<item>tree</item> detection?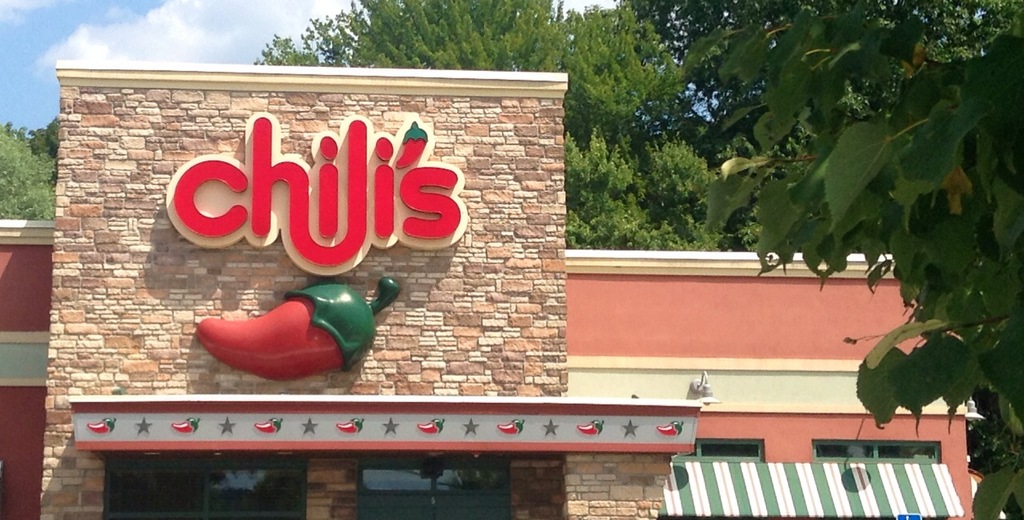
{"x1": 253, "y1": 0, "x2": 760, "y2": 252}
